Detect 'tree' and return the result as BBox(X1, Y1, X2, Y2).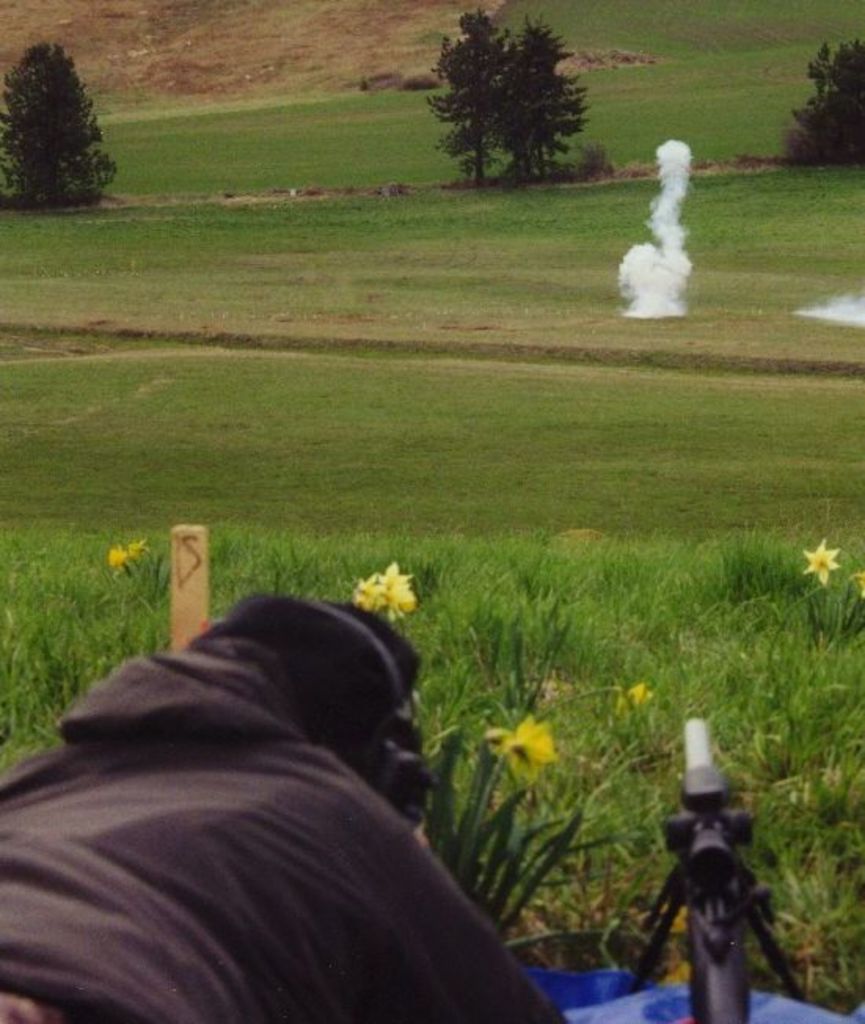
BBox(0, 36, 124, 209).
